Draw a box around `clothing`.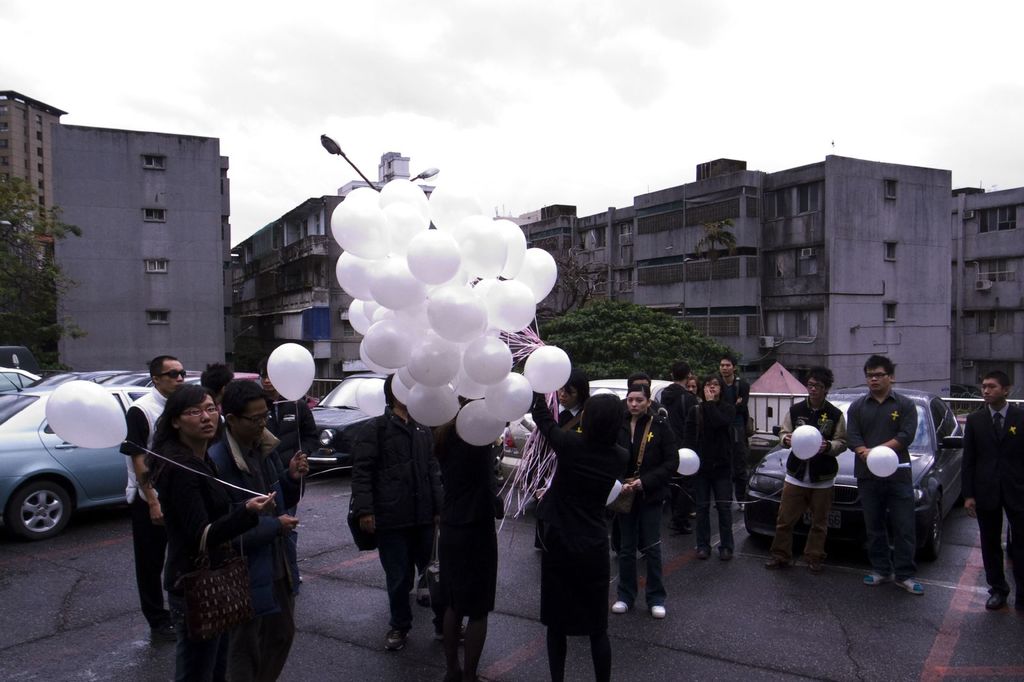
Rect(355, 404, 436, 633).
